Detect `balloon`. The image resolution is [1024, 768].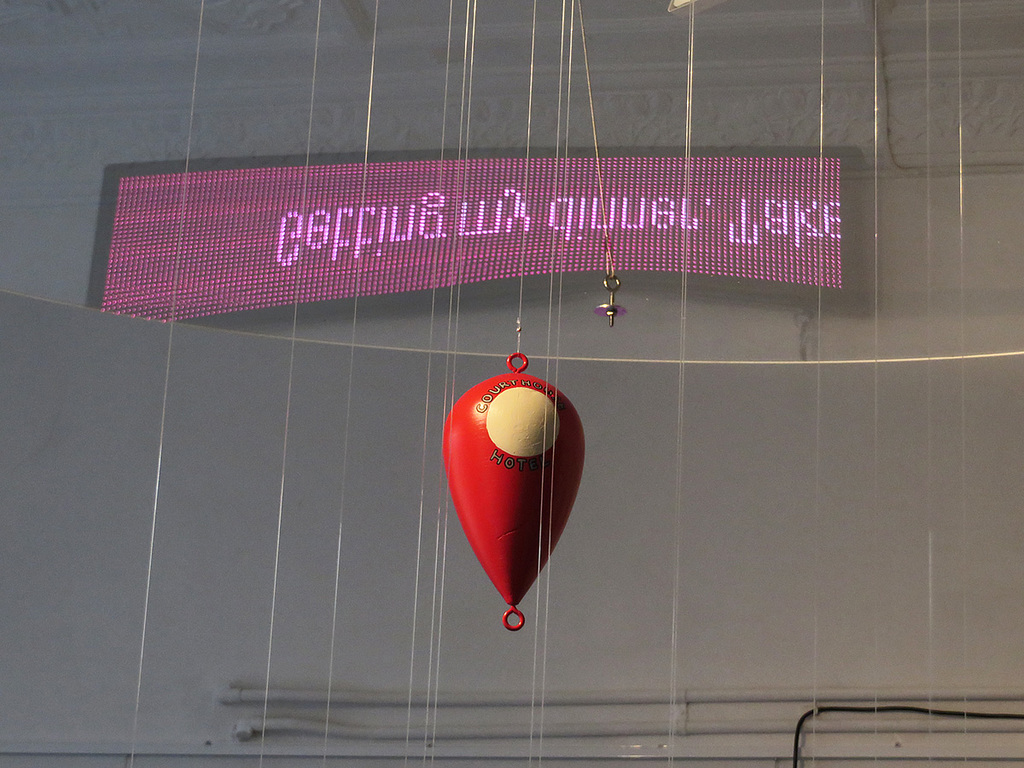
rect(443, 349, 584, 632).
